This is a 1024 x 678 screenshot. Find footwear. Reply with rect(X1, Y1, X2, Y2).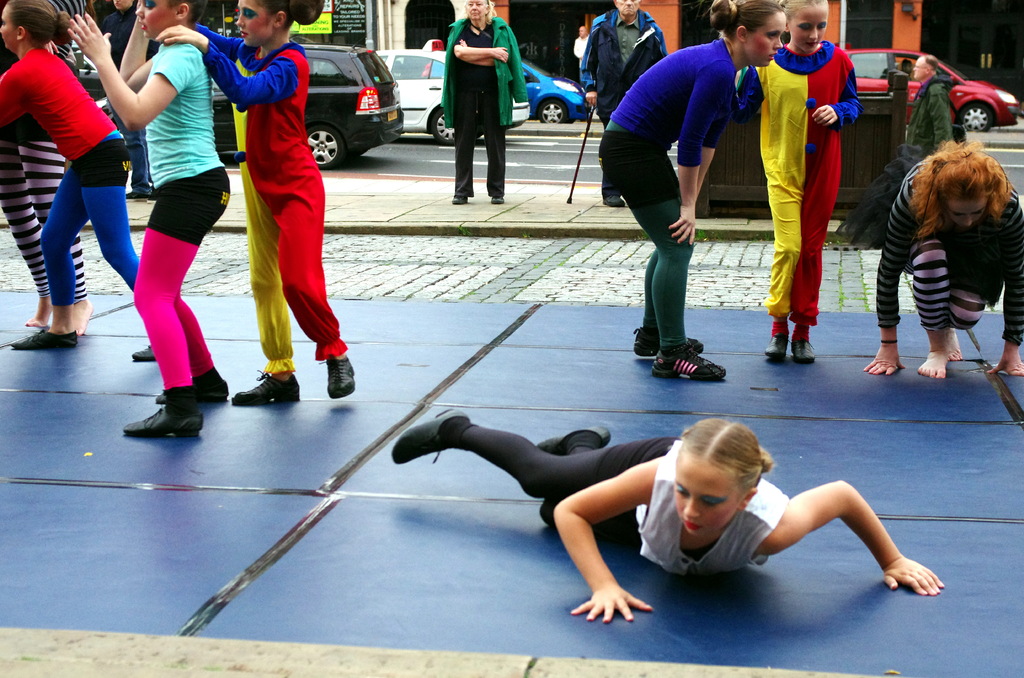
rect(493, 195, 508, 204).
